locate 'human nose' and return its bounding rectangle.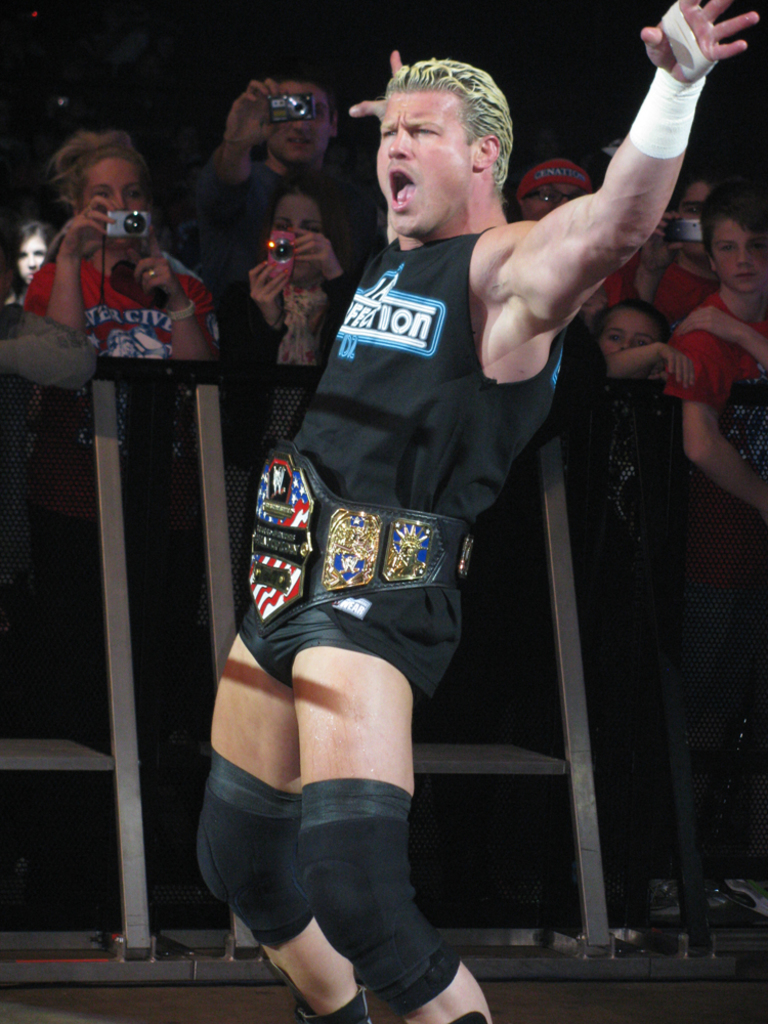
[left=728, top=249, right=749, bottom=266].
